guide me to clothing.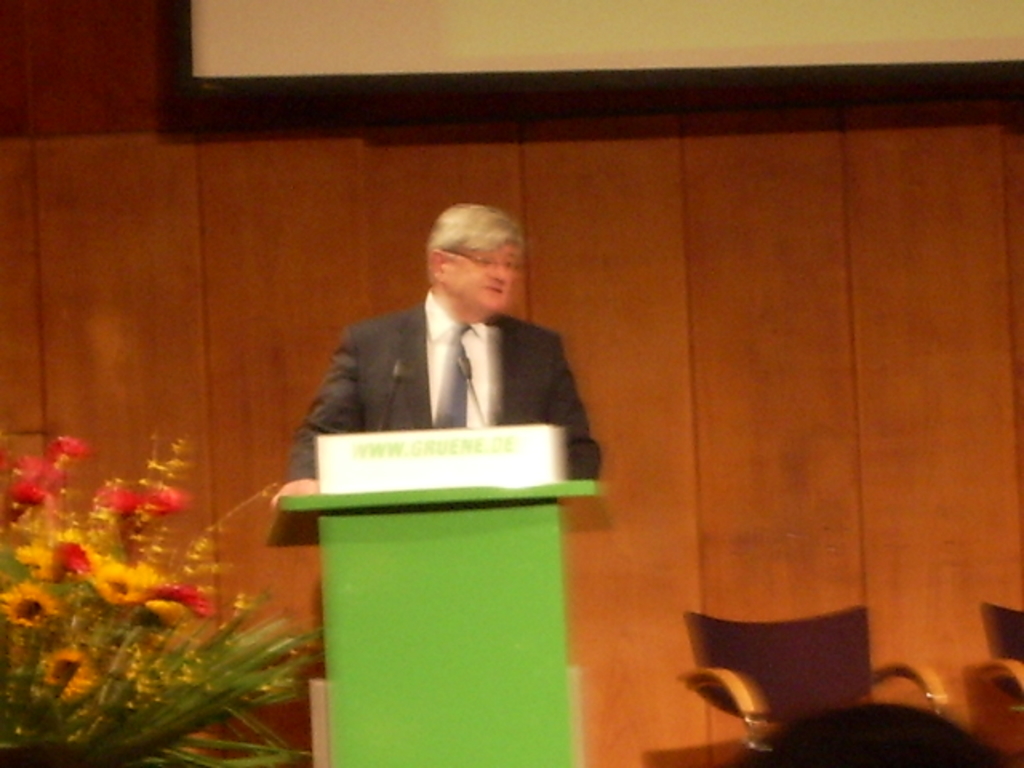
Guidance: bbox=[288, 270, 594, 477].
